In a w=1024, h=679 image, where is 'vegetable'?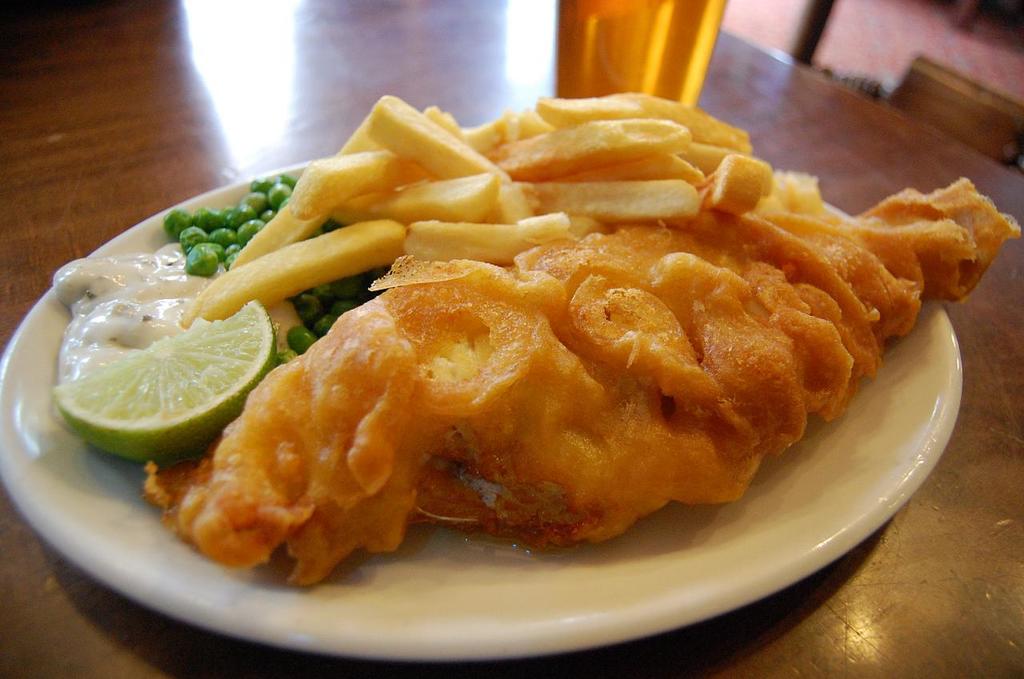
(left=46, top=292, right=278, bottom=462).
